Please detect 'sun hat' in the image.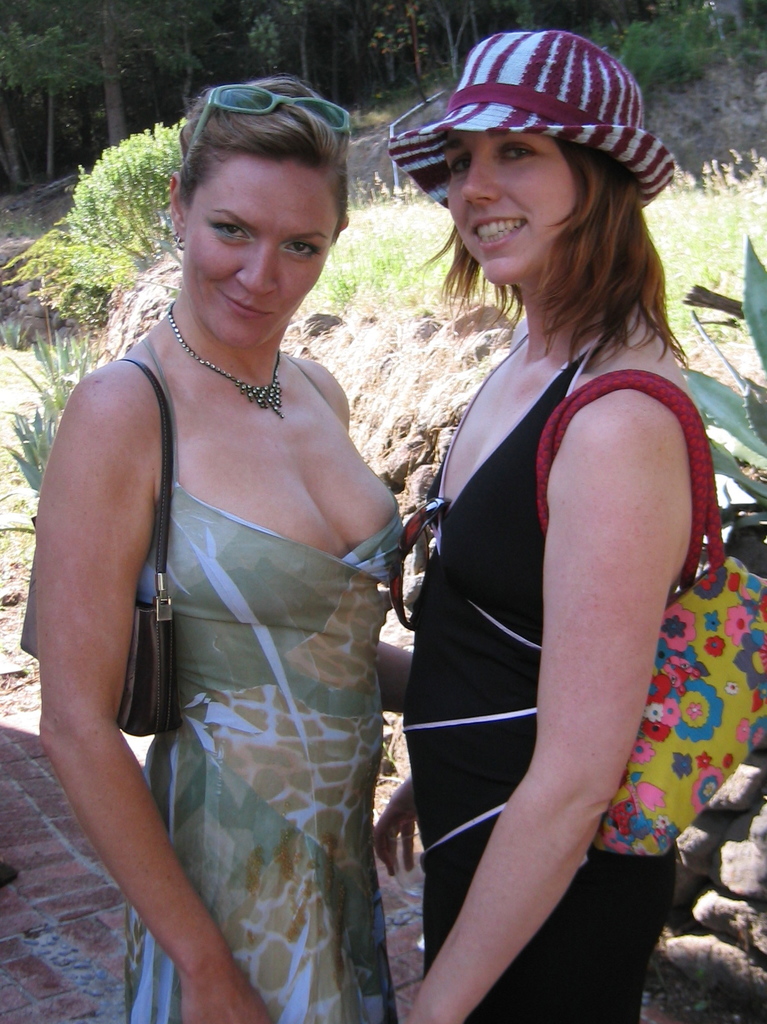
[386, 30, 677, 221].
